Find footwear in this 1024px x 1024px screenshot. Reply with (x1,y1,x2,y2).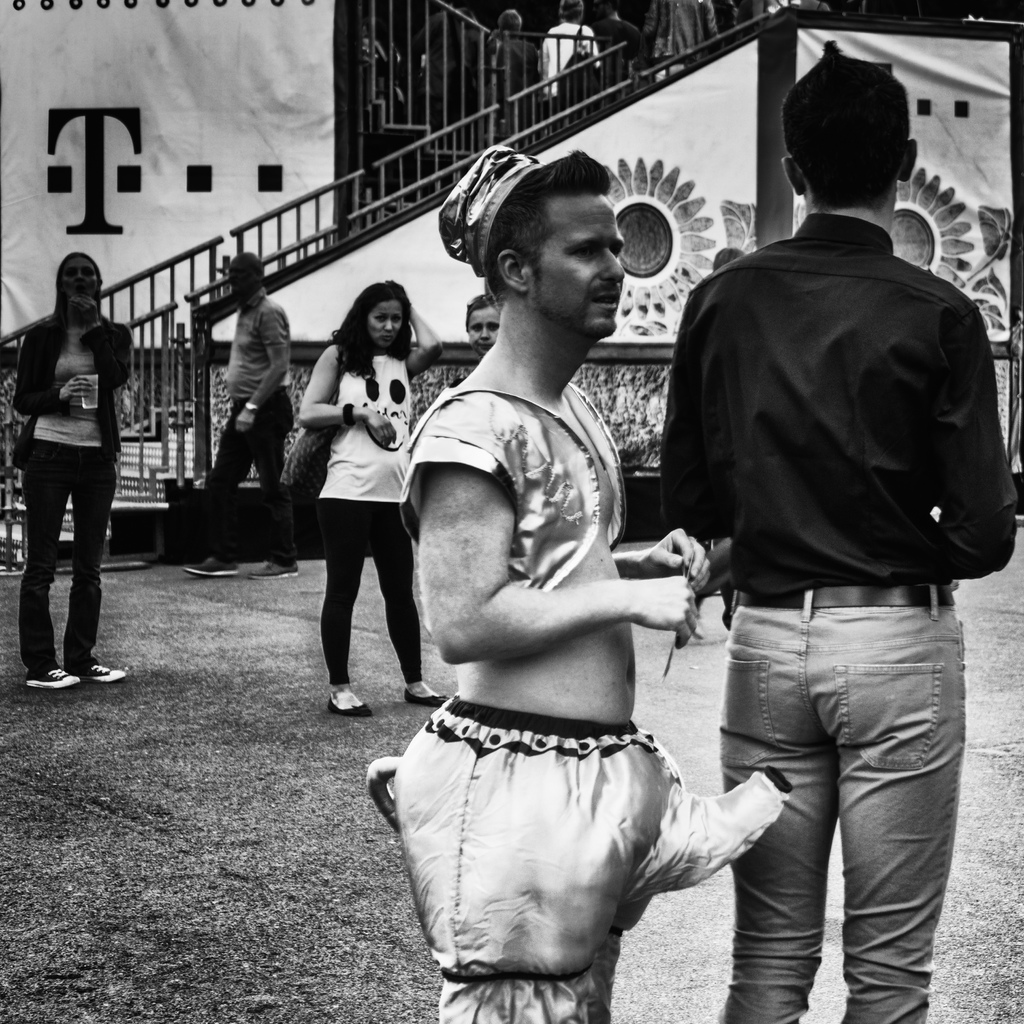
(26,666,81,693).
